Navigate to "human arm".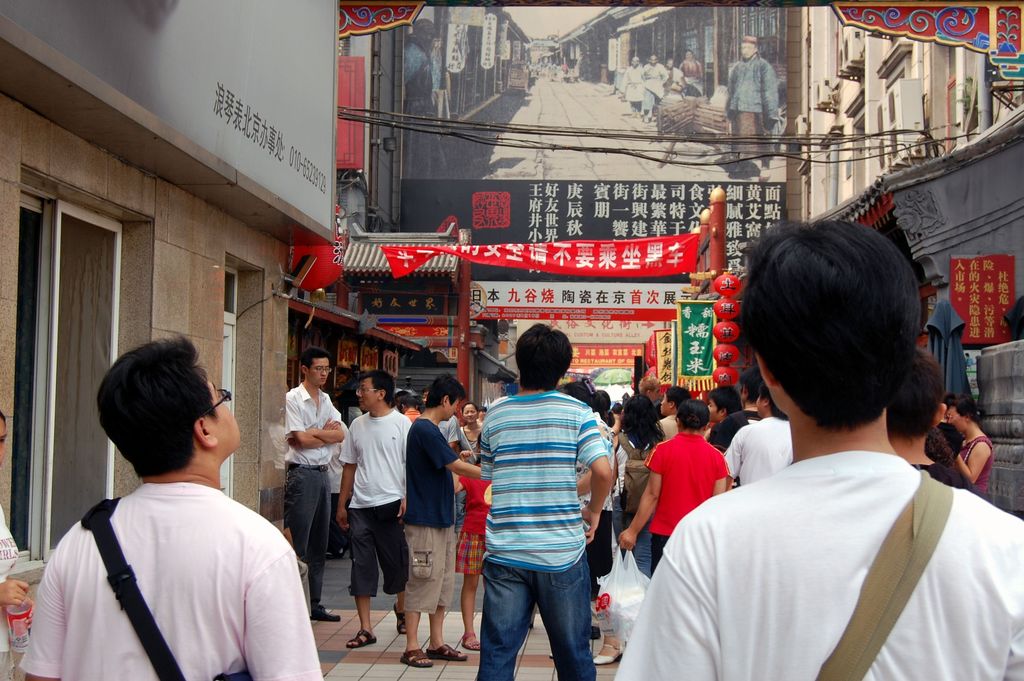
Navigation target: locate(607, 405, 625, 438).
